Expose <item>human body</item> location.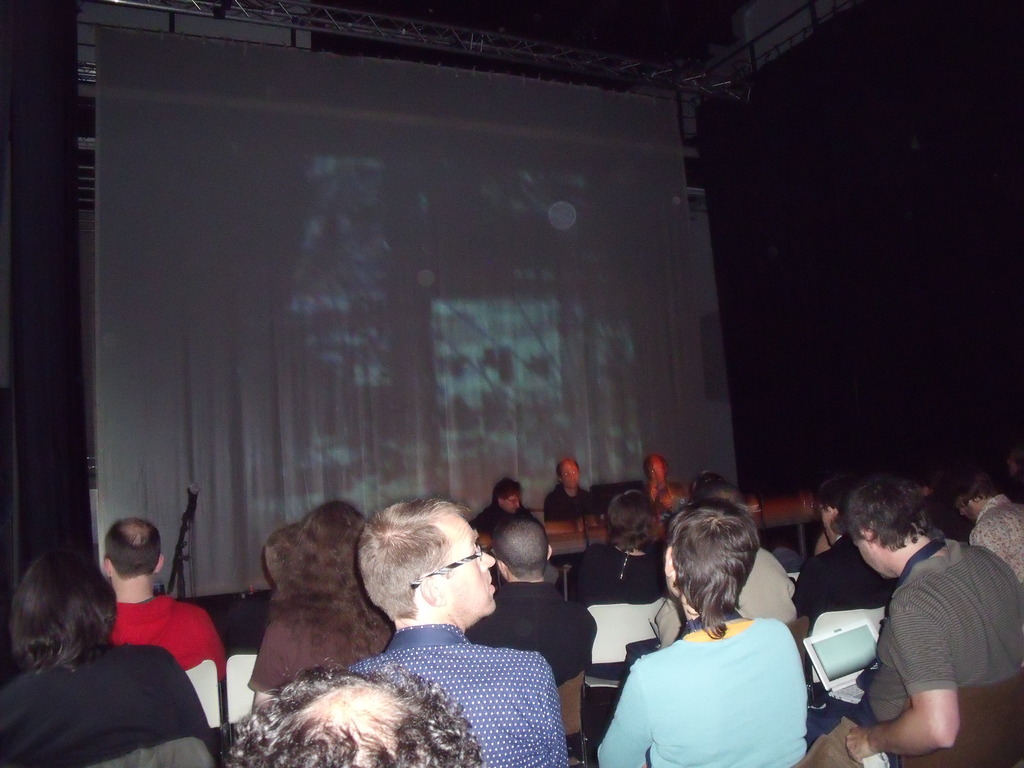
Exposed at l=1, t=555, r=215, b=767.
